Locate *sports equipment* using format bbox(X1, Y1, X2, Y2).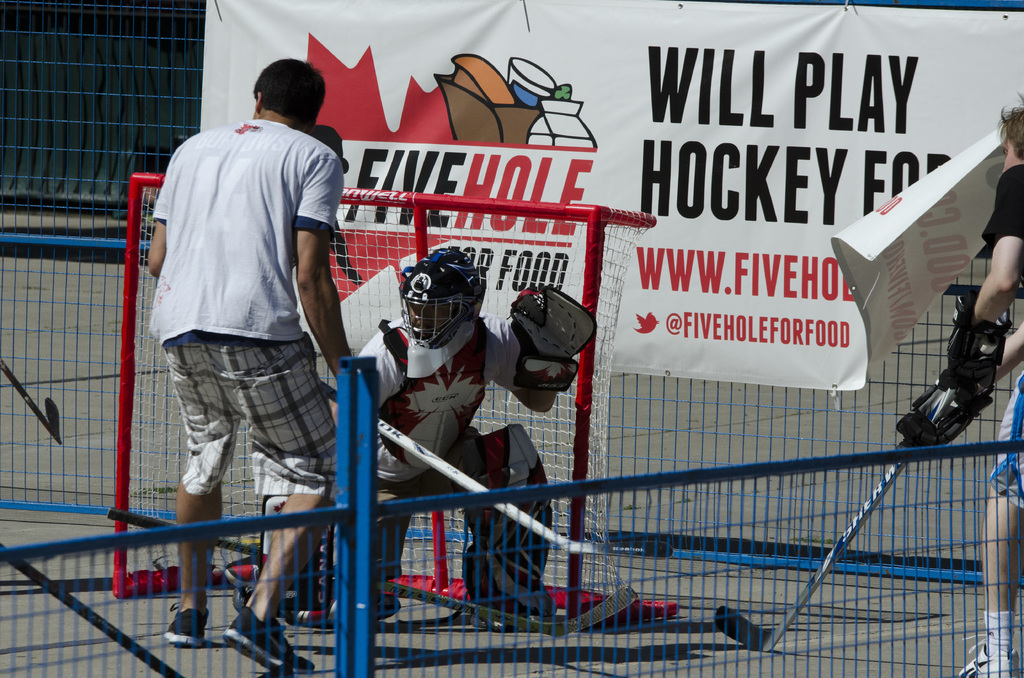
bbox(889, 373, 999, 448).
